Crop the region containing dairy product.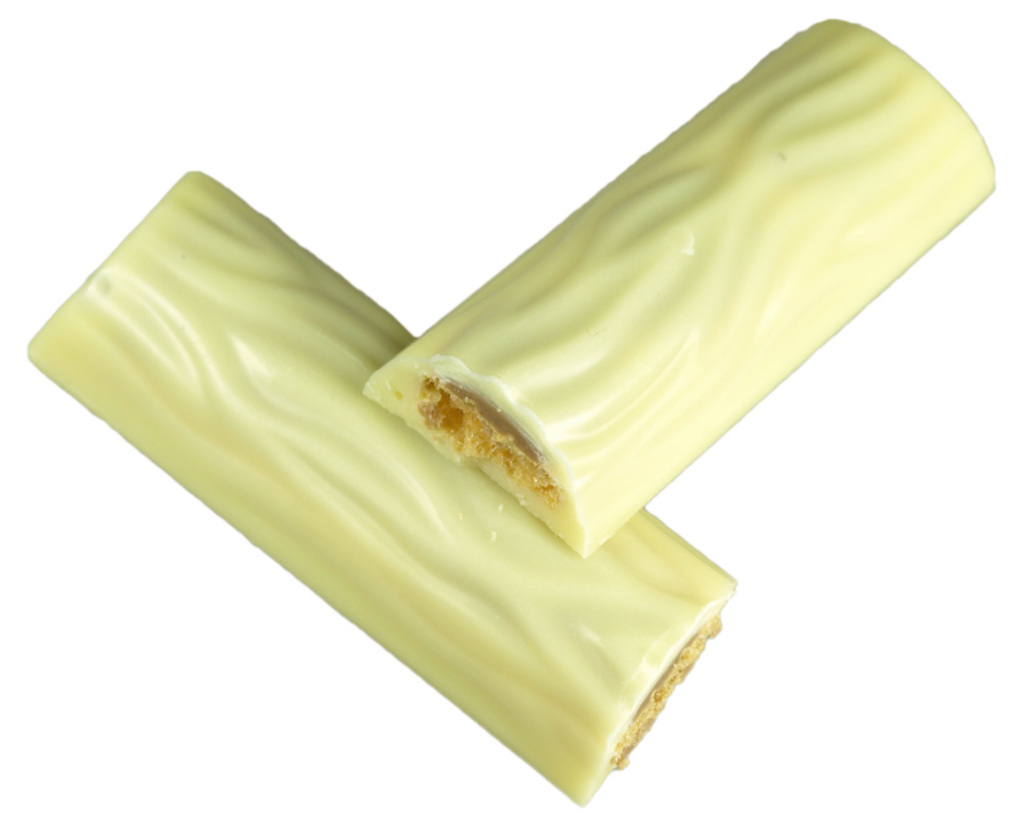
Crop region: l=381, t=15, r=999, b=557.
